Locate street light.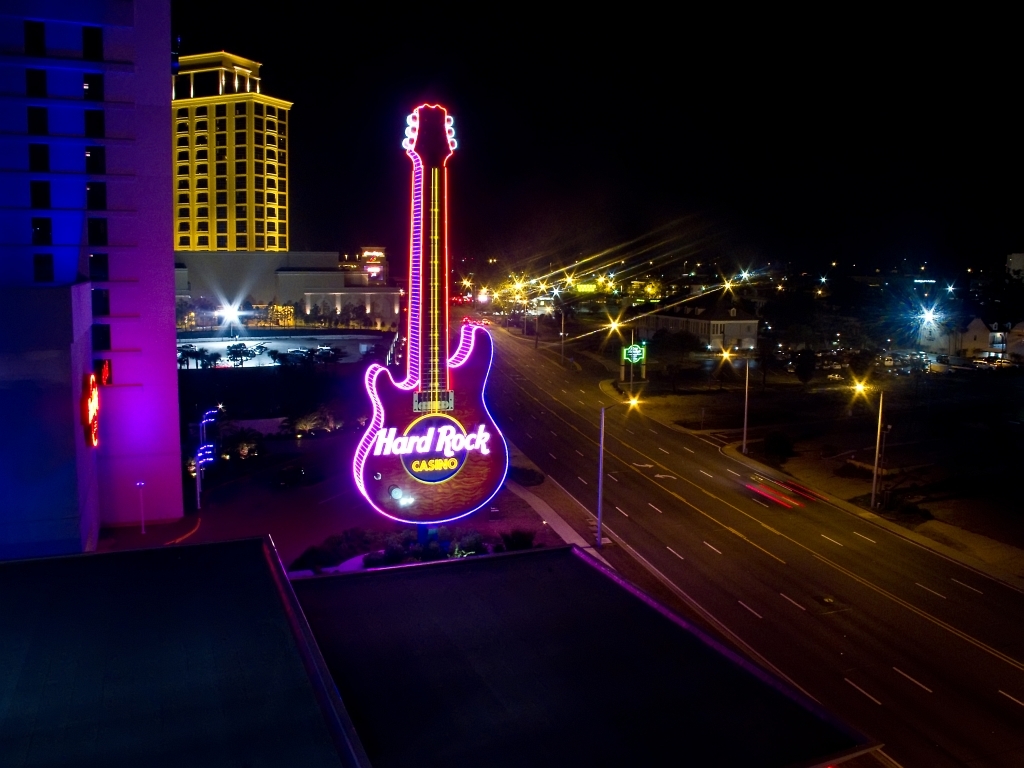
Bounding box: pyautogui.locateOnScreen(832, 356, 893, 495).
